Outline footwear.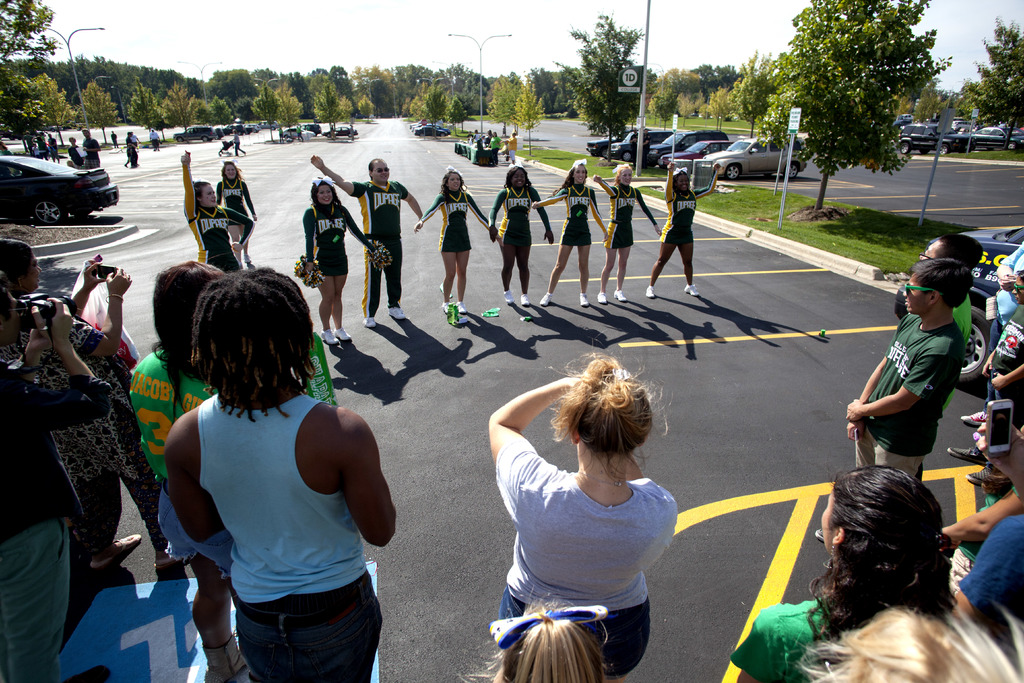
Outline: box(93, 536, 145, 573).
